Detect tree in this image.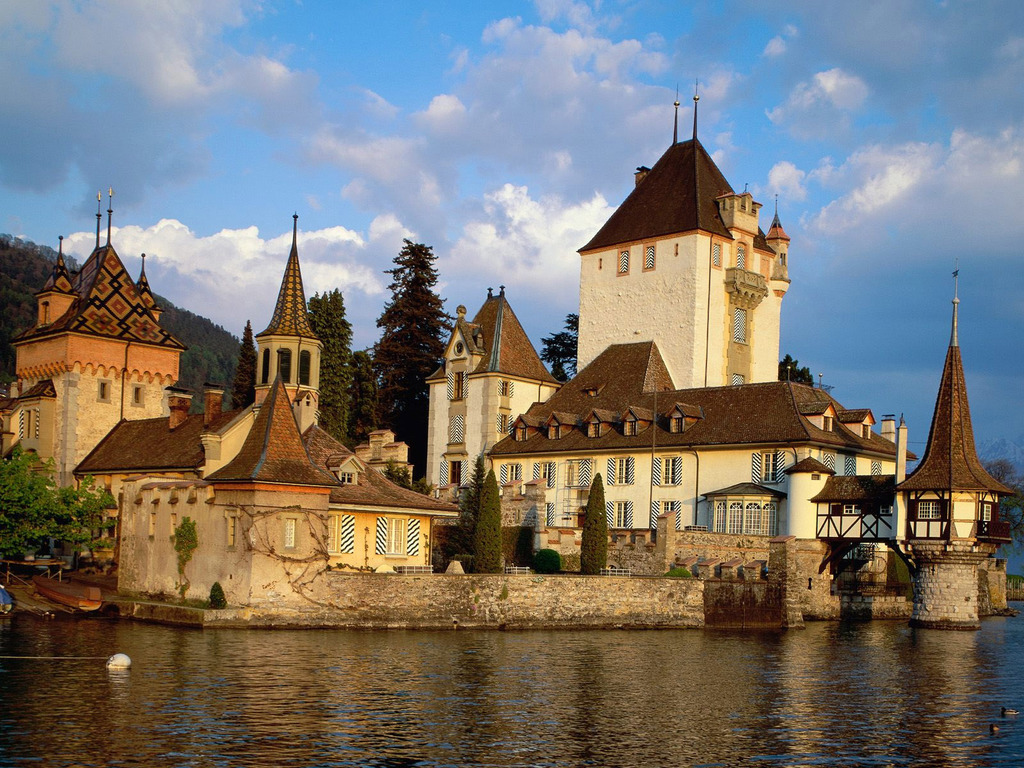
Detection: (774, 355, 814, 389).
